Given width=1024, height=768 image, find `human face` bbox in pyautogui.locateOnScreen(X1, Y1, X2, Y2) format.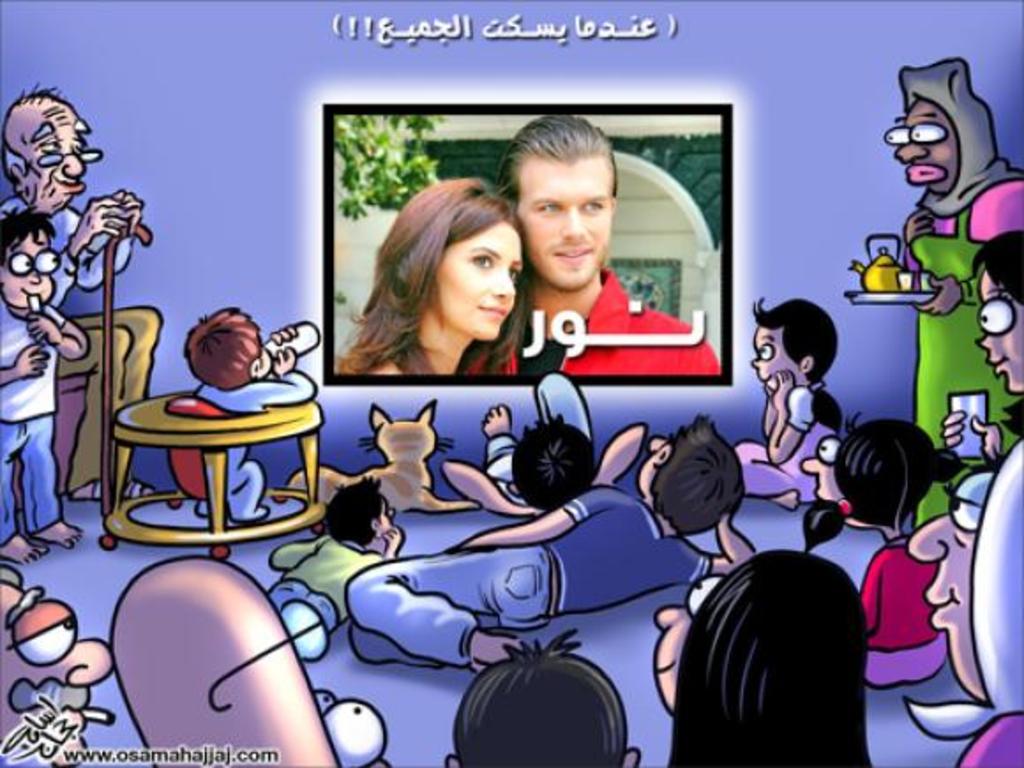
pyautogui.locateOnScreen(433, 219, 526, 343).
